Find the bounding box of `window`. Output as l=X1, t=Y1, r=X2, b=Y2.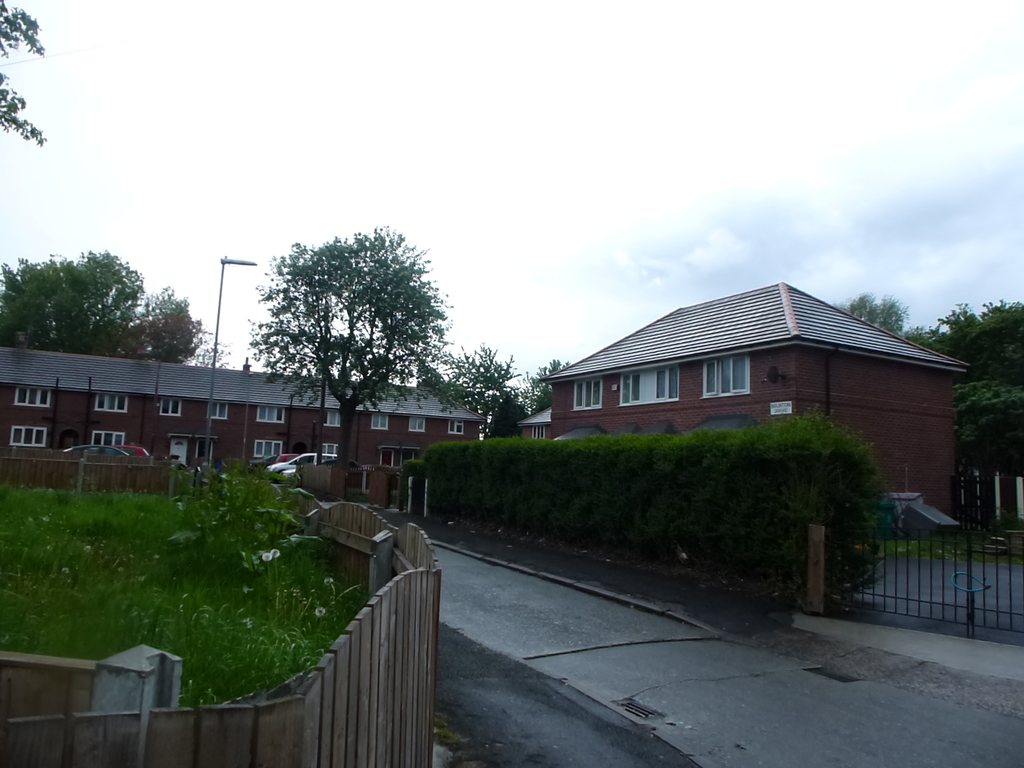
l=574, t=383, r=607, b=408.
